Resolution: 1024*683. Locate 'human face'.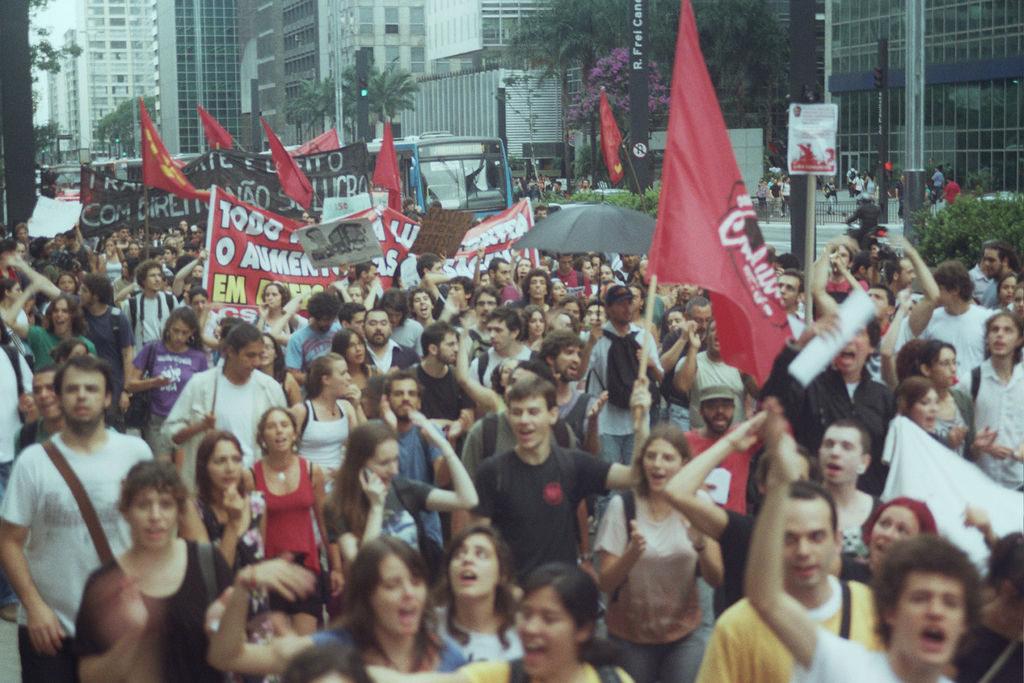
rect(701, 399, 738, 437).
